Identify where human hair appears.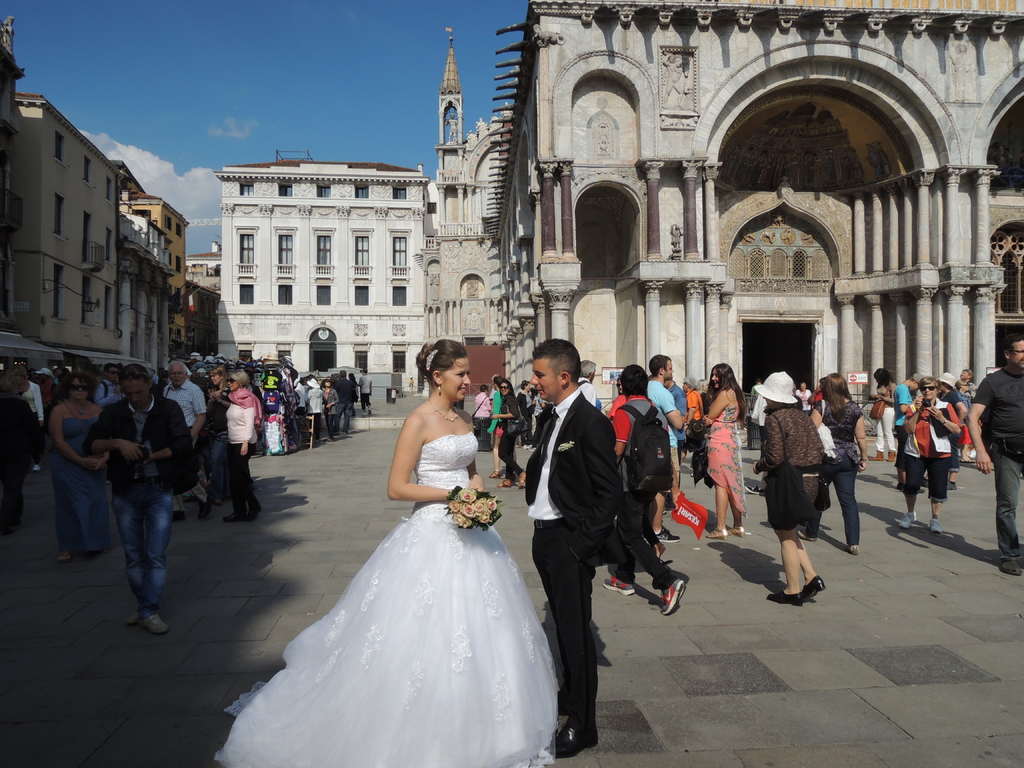
Appears at box=[802, 381, 806, 387].
